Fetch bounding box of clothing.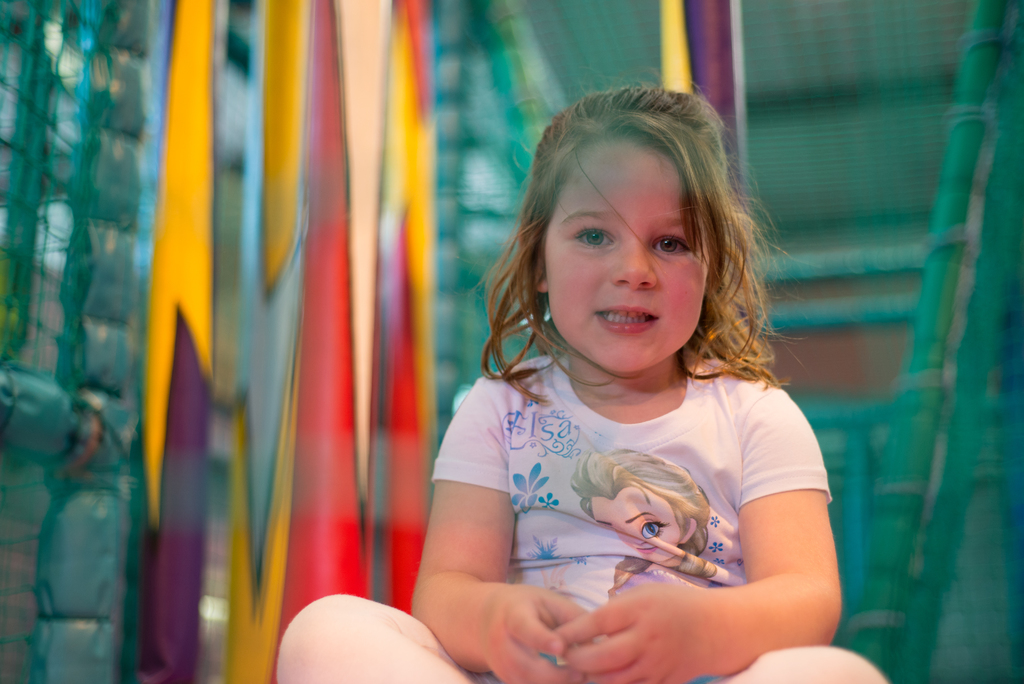
Bbox: {"left": 439, "top": 322, "right": 830, "bottom": 644}.
